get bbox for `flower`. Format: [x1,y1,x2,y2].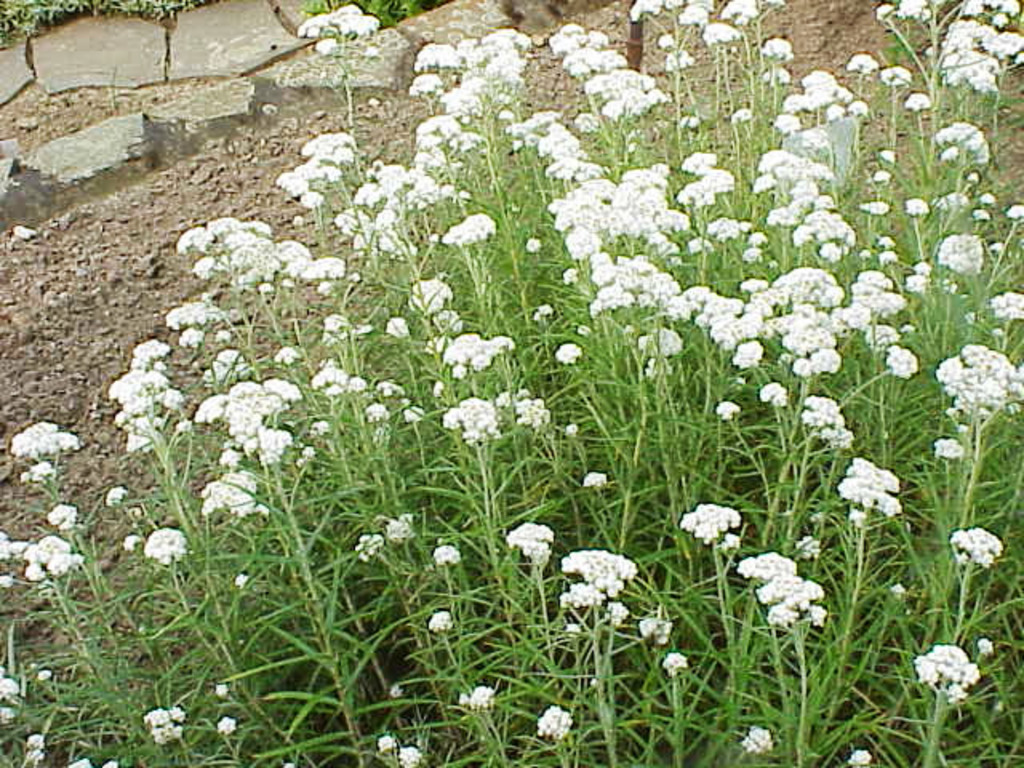
[936,230,989,280].
